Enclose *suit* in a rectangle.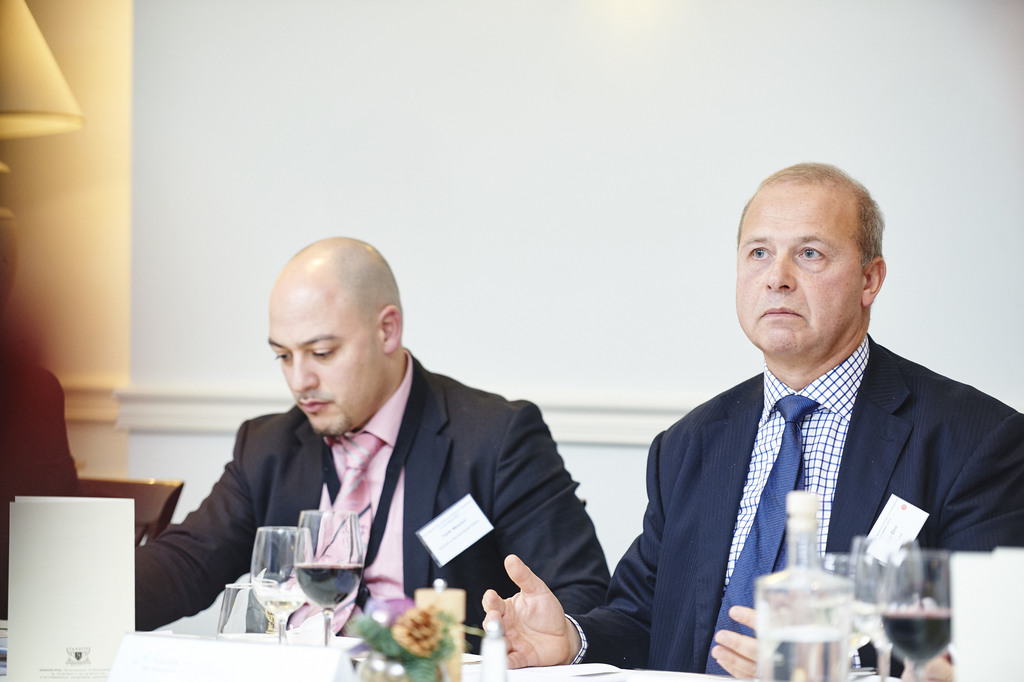
bbox=(618, 252, 1001, 653).
